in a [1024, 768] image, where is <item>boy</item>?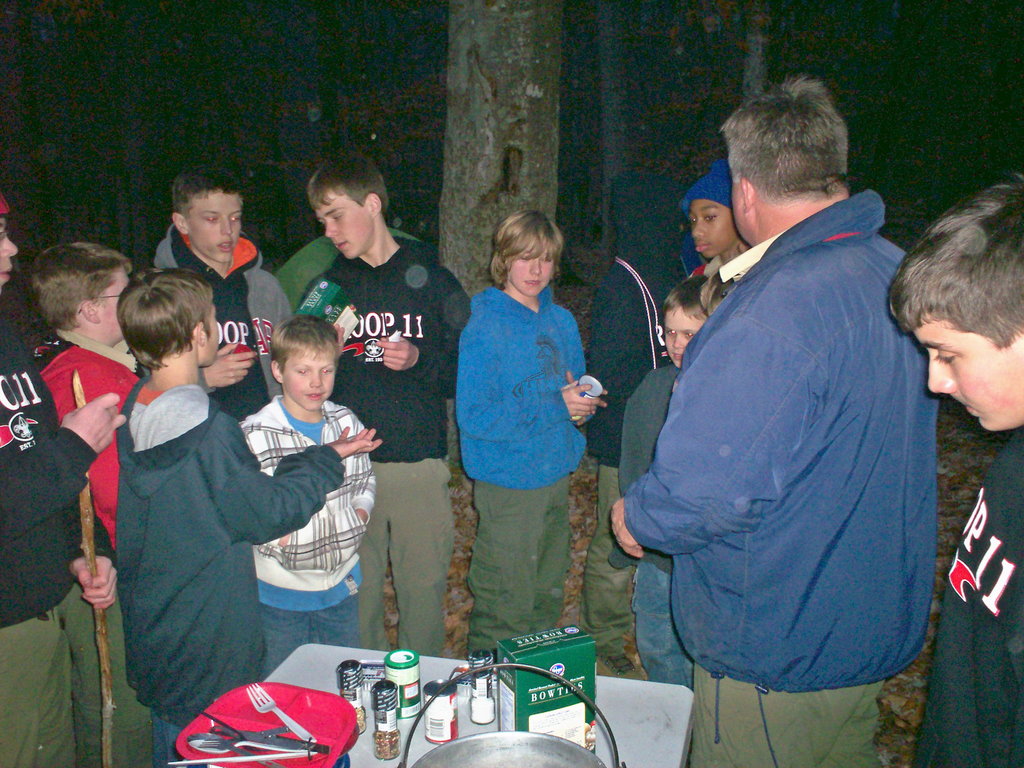
<bbox>28, 245, 145, 767</bbox>.
